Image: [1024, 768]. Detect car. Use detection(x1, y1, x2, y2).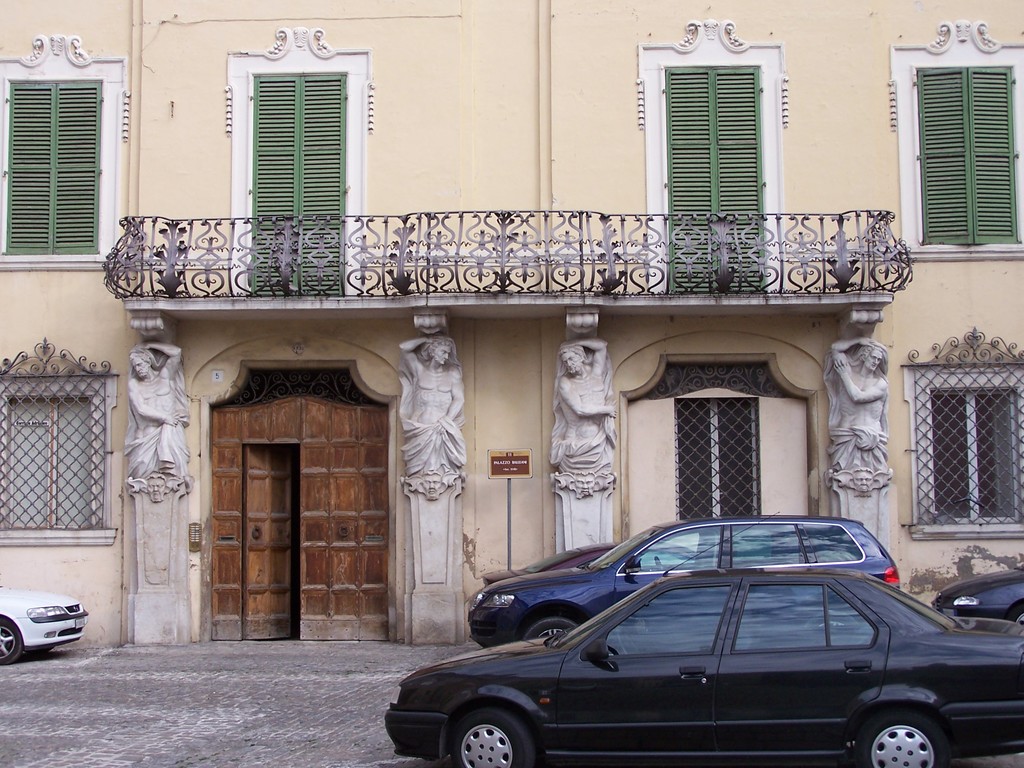
detection(480, 540, 700, 588).
